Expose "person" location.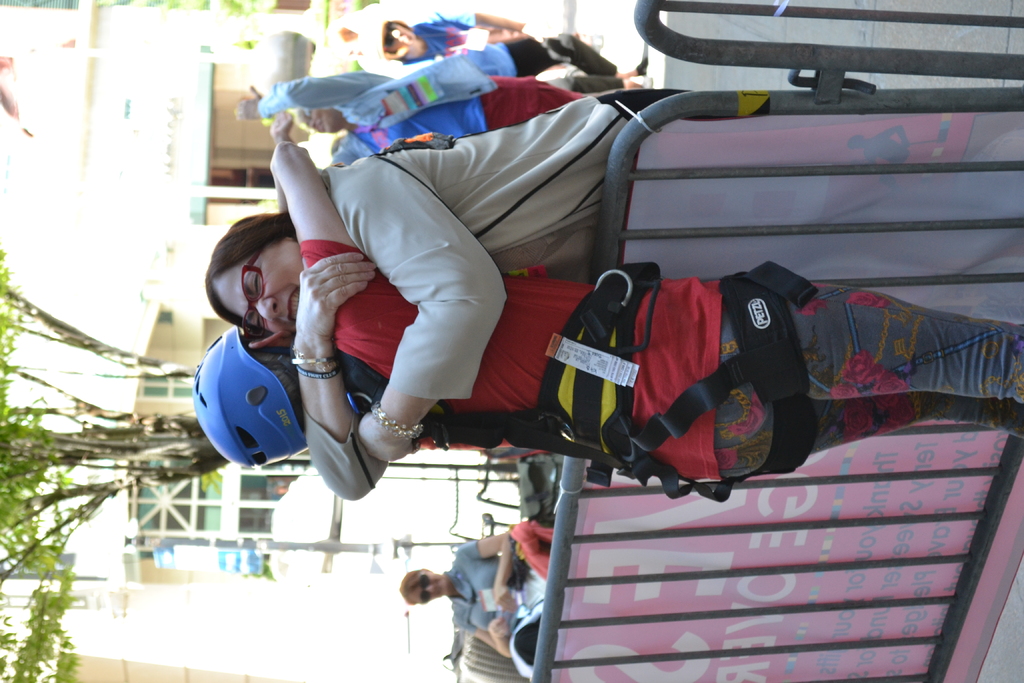
Exposed at box(399, 536, 545, 682).
